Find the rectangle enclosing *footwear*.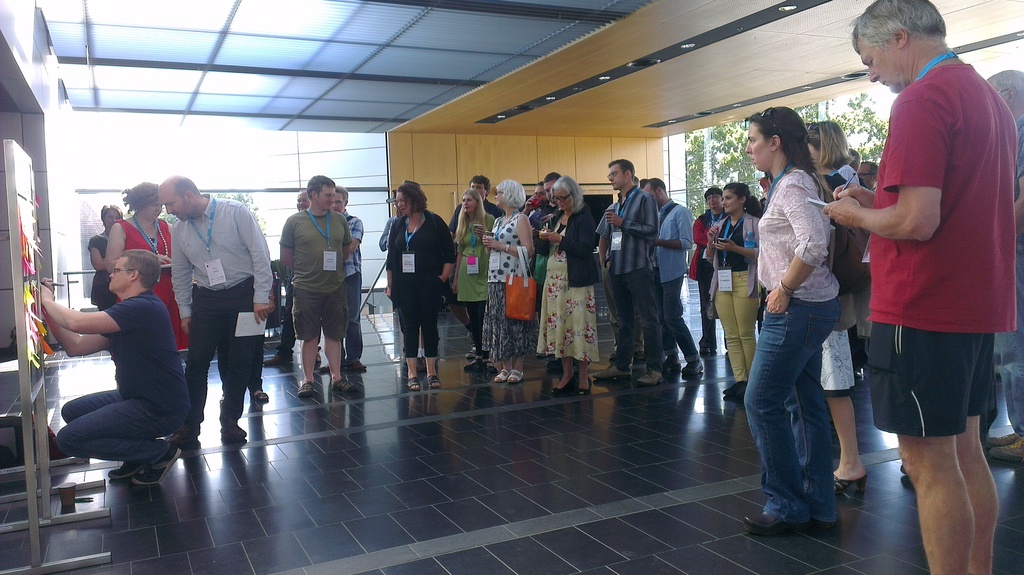
{"left": 467, "top": 344, "right": 475, "bottom": 358}.
